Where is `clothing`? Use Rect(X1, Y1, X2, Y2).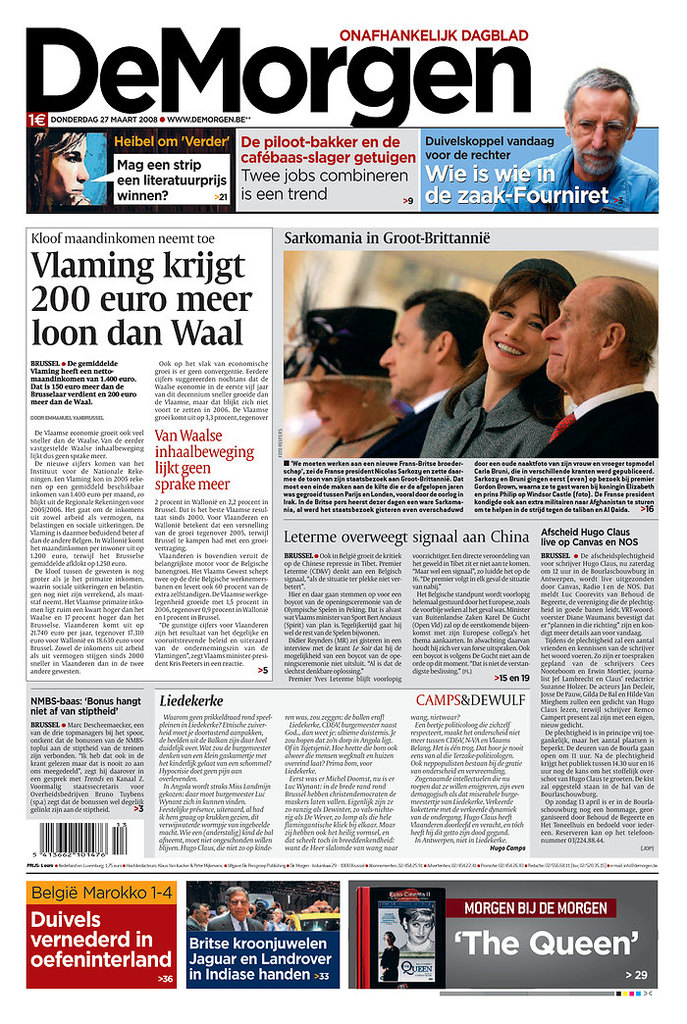
Rect(184, 913, 212, 933).
